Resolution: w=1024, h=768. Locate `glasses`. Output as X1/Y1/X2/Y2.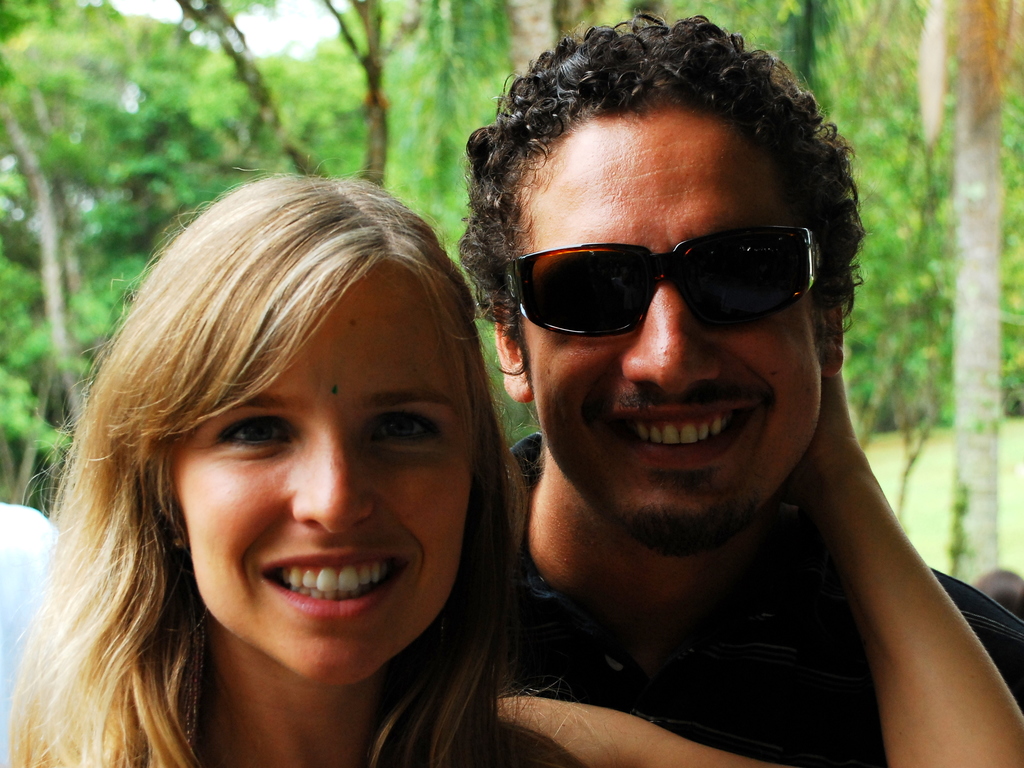
509/224/850/337.
